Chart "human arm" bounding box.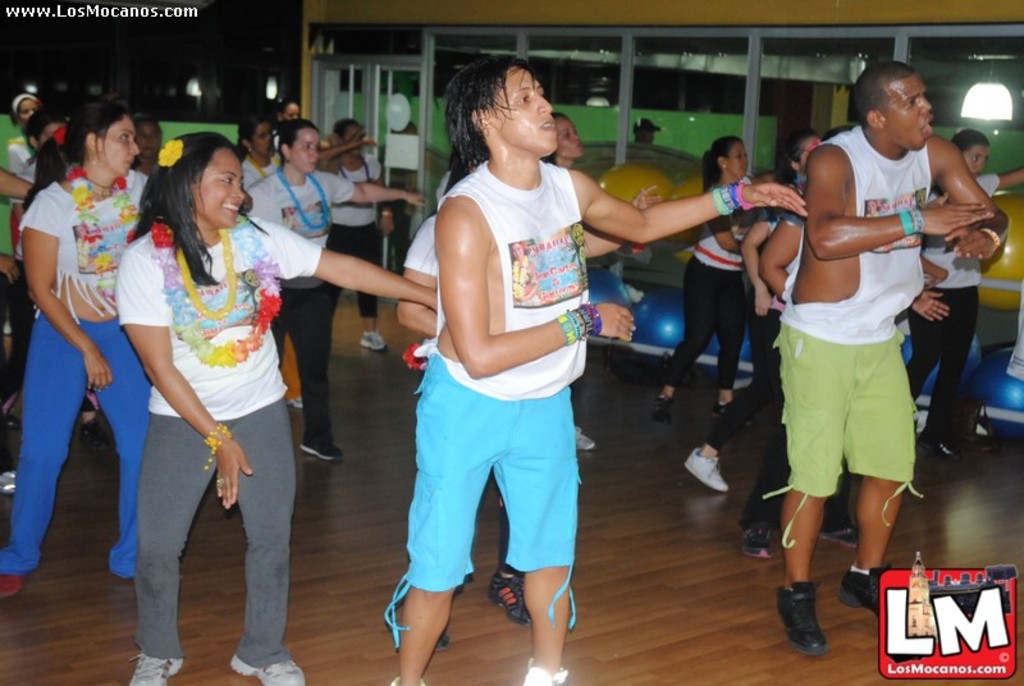
Charted: crop(323, 180, 422, 207).
